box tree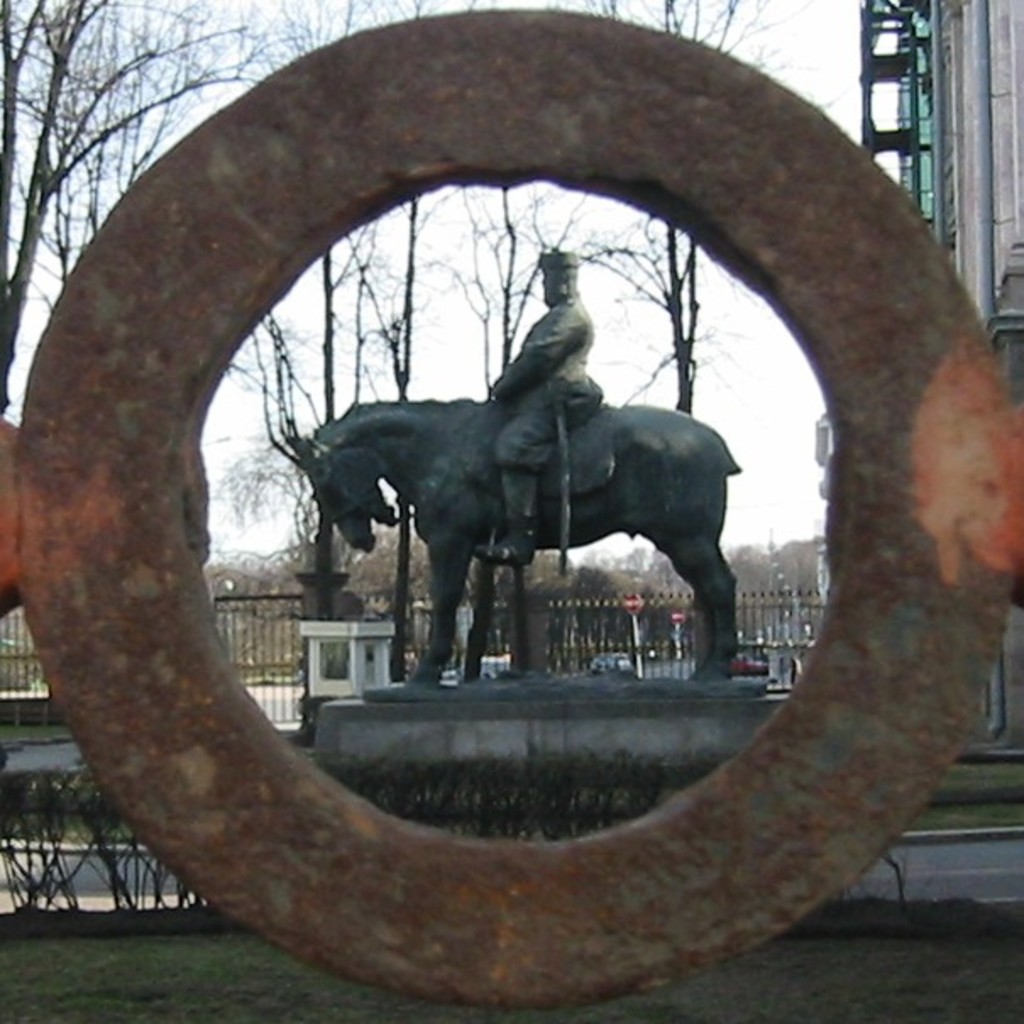
crop(208, 547, 298, 630)
